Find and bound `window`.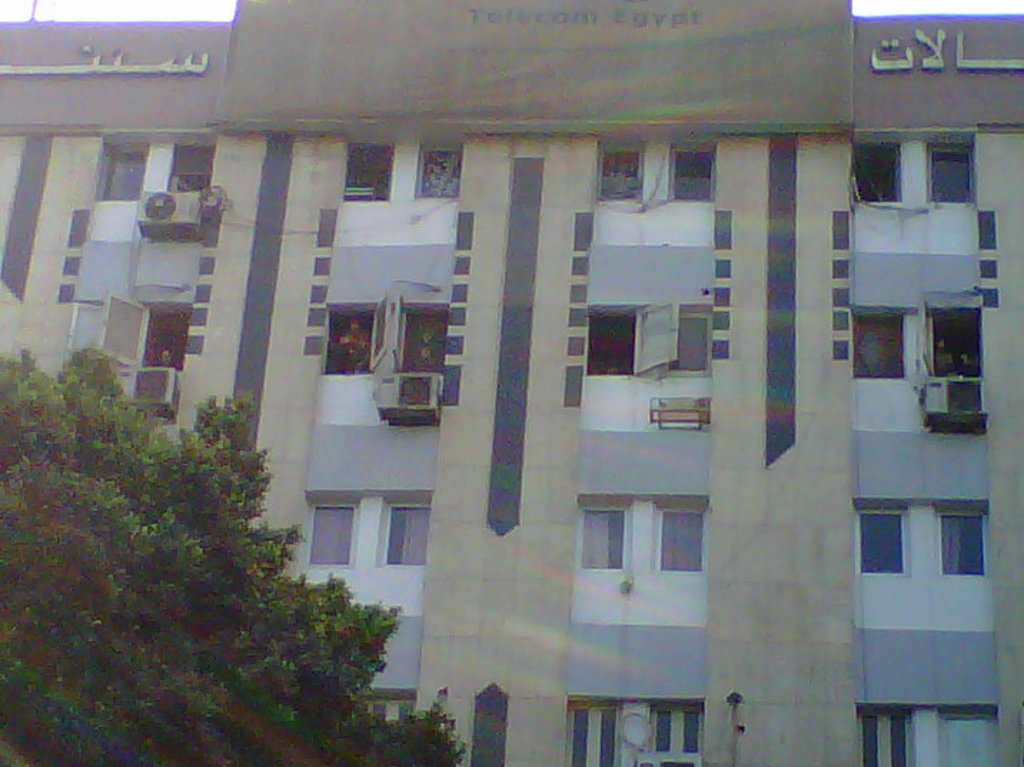
Bound: left=568, top=482, right=714, bottom=604.
